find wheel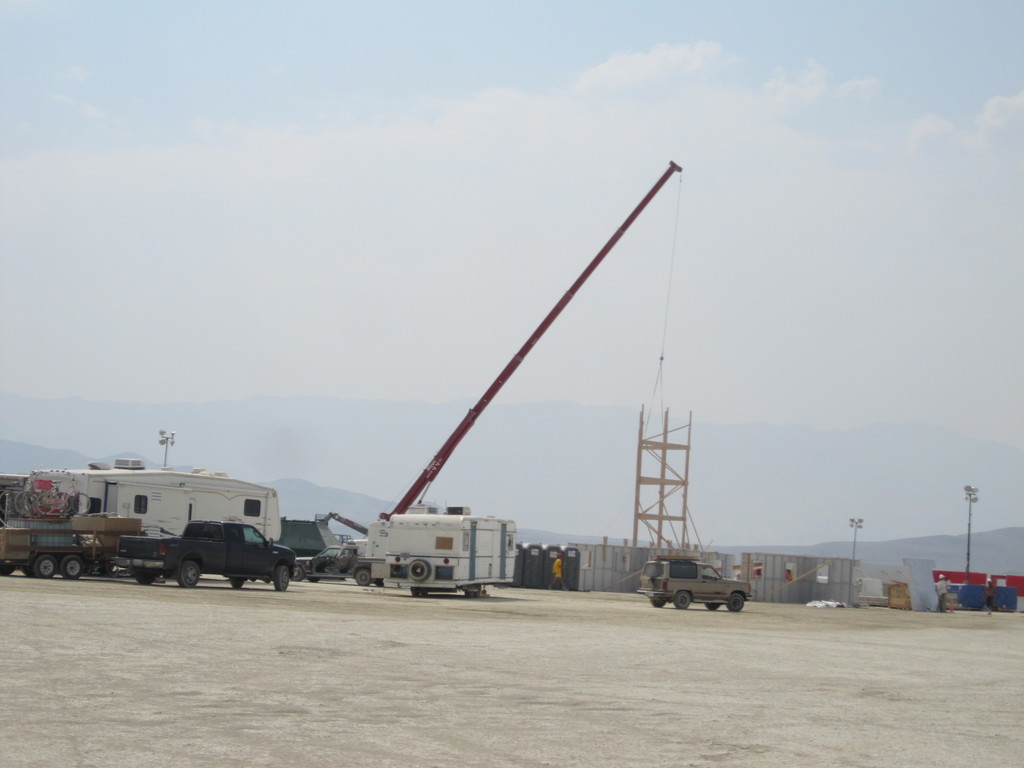
Rect(177, 560, 199, 588)
